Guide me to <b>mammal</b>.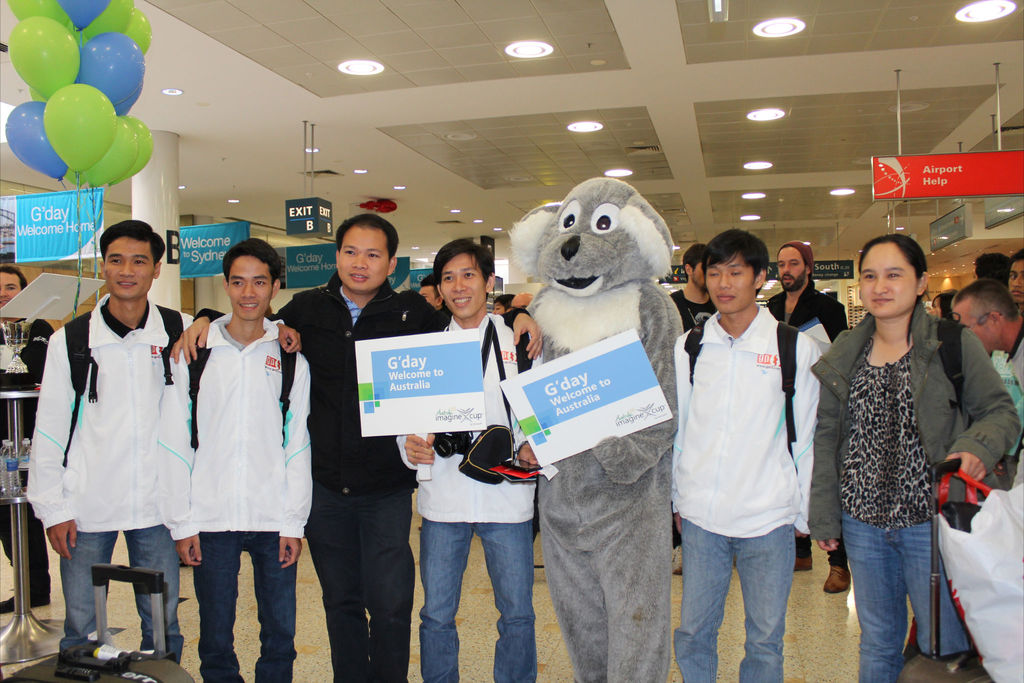
Guidance: 952/277/1023/415.
